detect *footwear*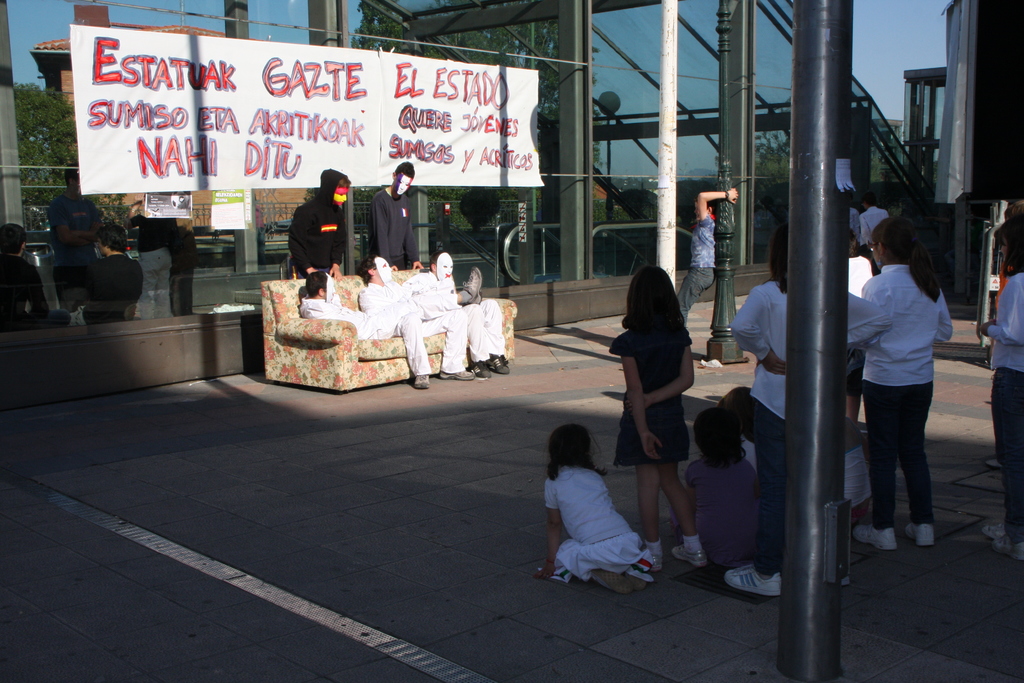
bbox=[488, 356, 511, 374]
